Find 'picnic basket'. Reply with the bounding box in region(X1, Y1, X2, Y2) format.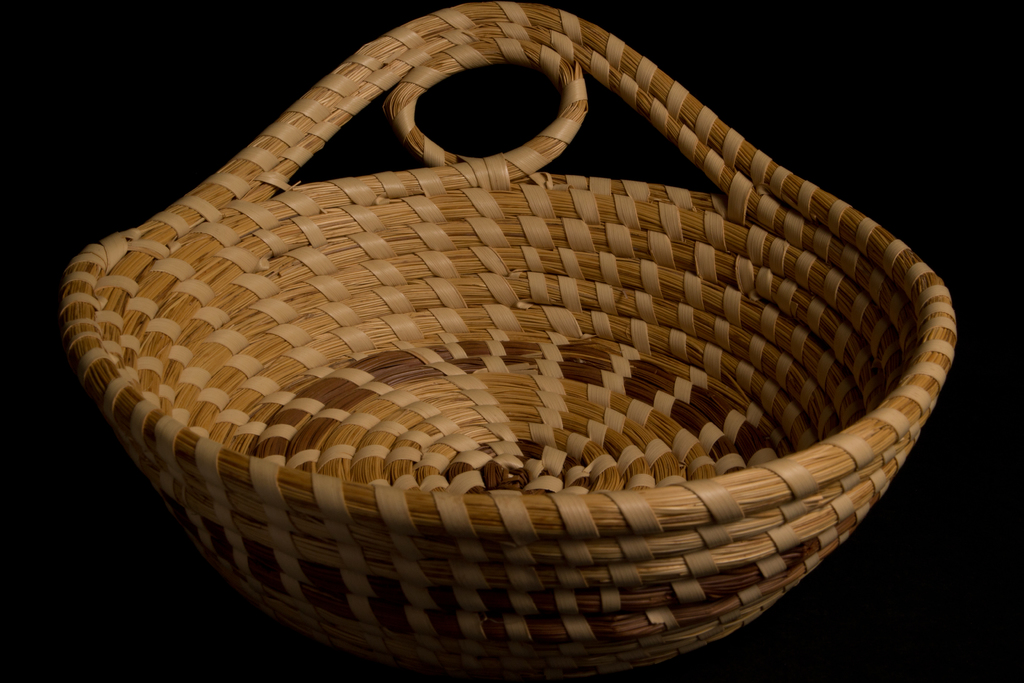
region(57, 0, 960, 682).
